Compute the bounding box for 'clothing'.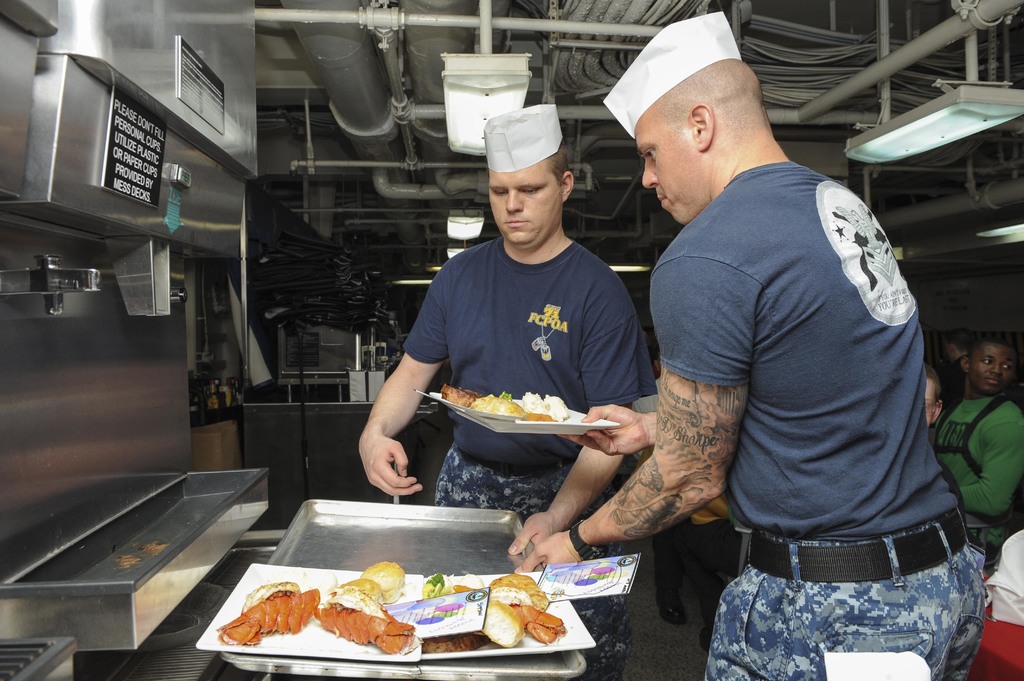
{"x1": 931, "y1": 390, "x2": 1023, "y2": 566}.
